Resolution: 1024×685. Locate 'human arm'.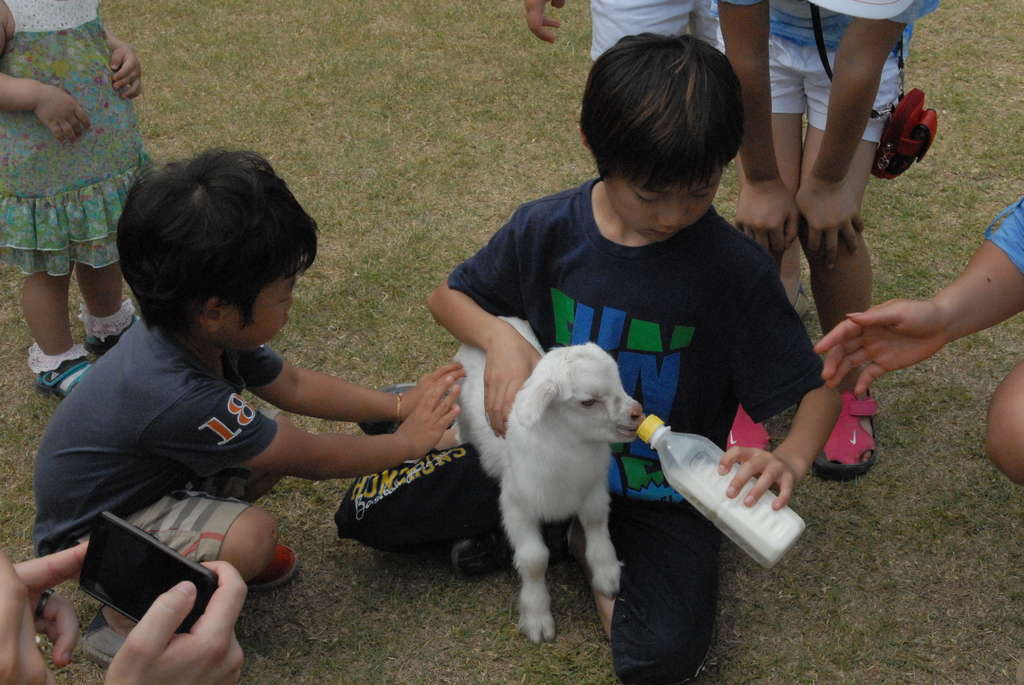
(707,0,807,256).
